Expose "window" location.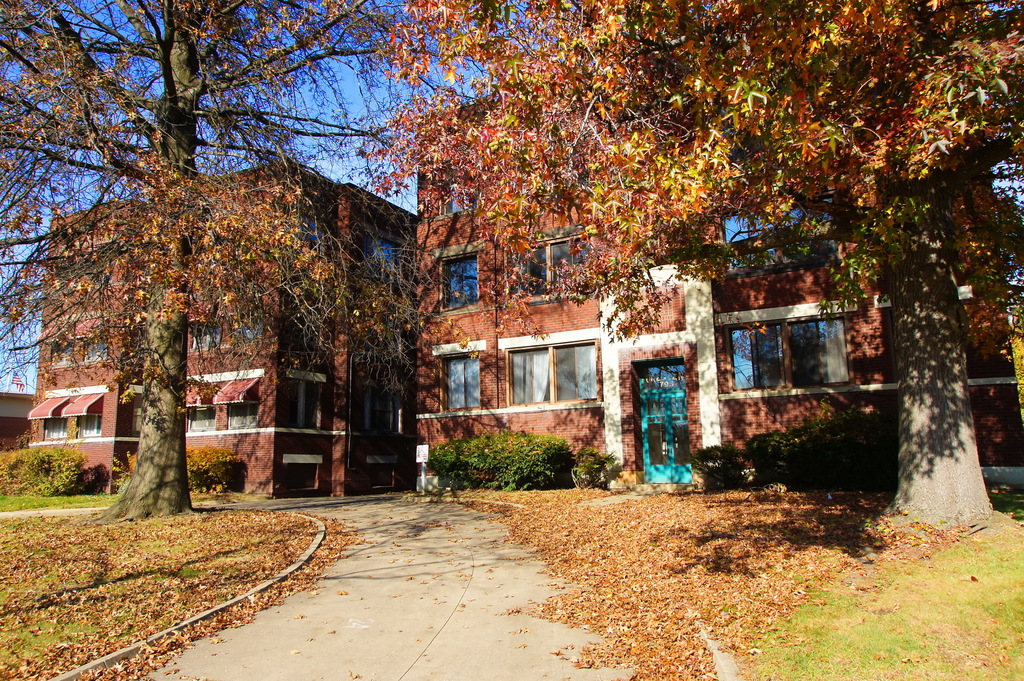
Exposed at x1=442 y1=178 x2=469 y2=213.
